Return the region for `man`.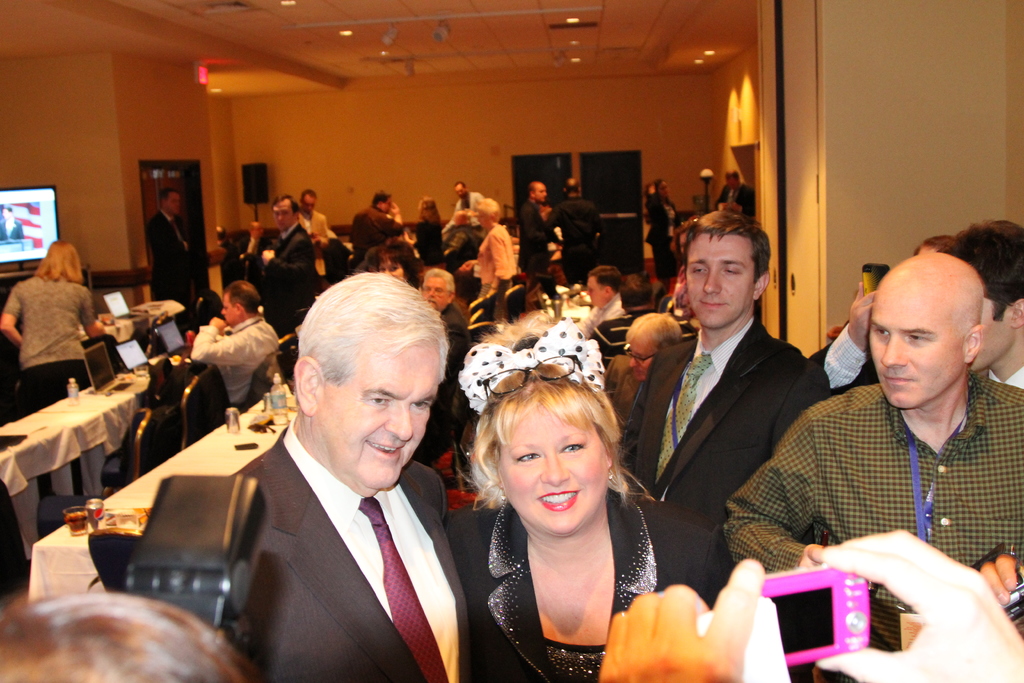
box=[426, 269, 467, 448].
